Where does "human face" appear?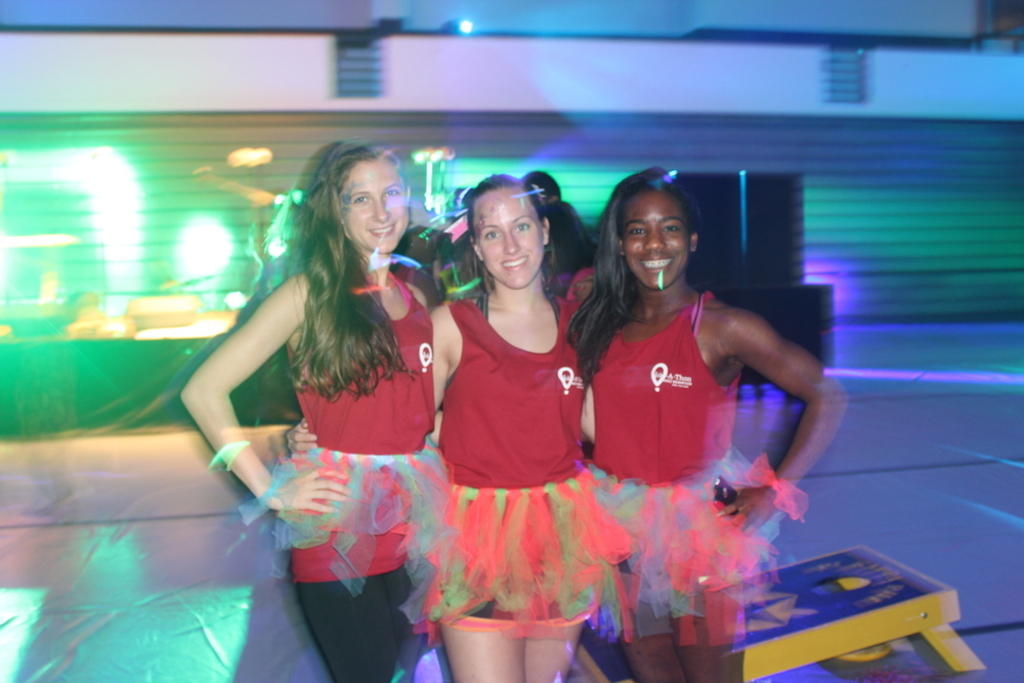
Appears at (473, 181, 545, 288).
